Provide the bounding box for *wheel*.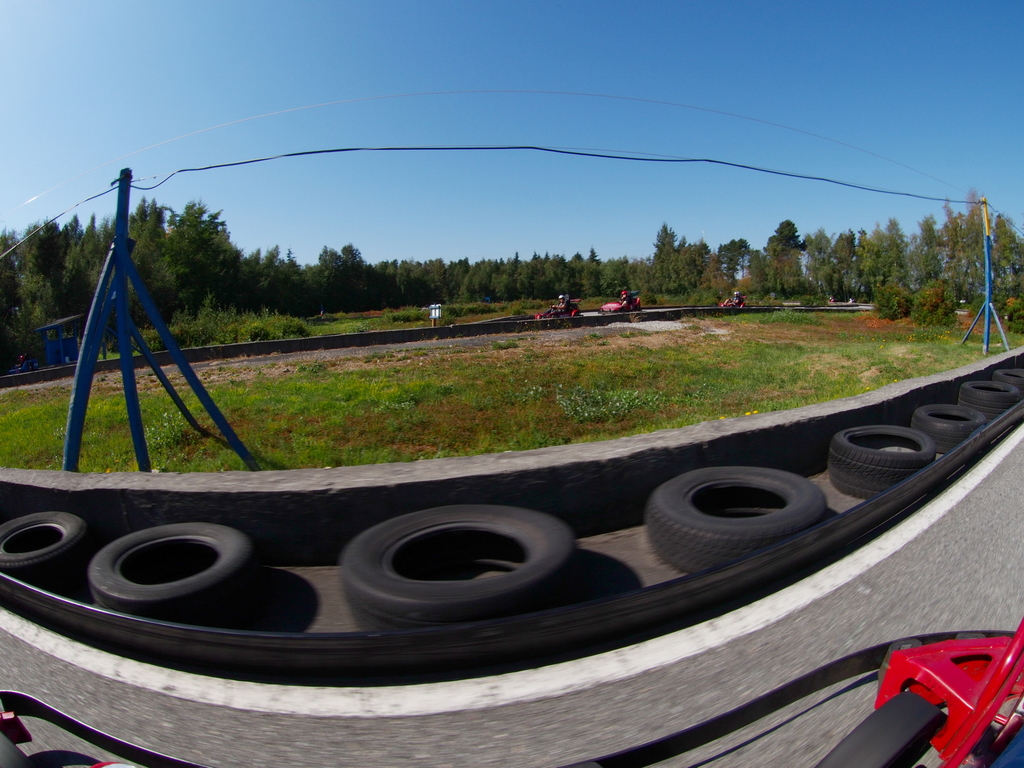
pyautogui.locateOnScreen(826, 424, 938, 502).
